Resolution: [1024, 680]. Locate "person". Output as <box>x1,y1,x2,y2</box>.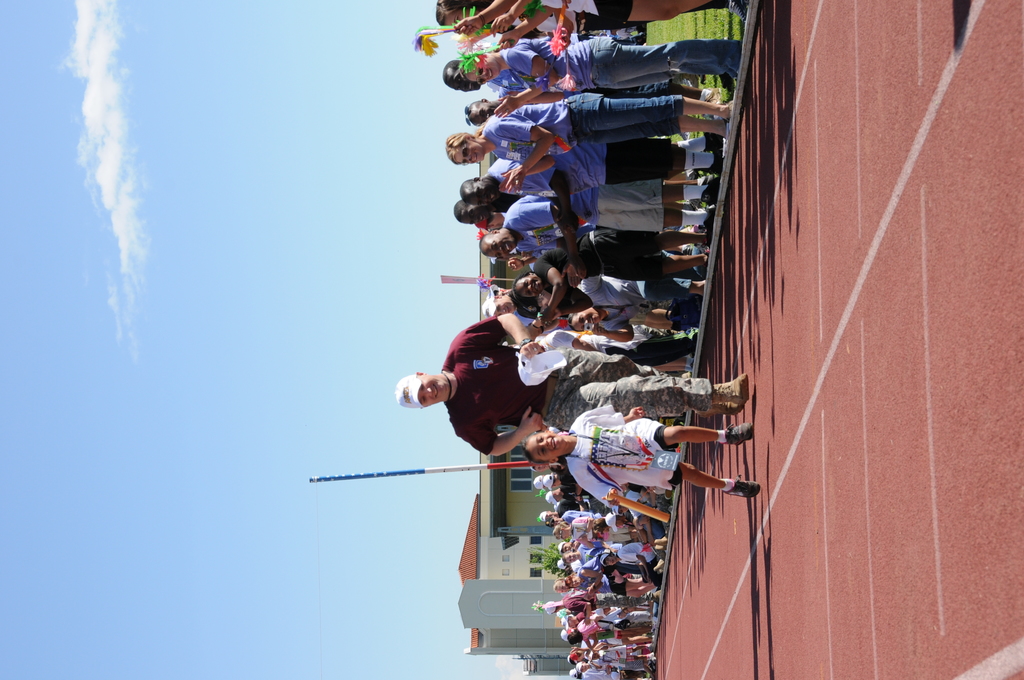
<box>526,406,762,519</box>.
